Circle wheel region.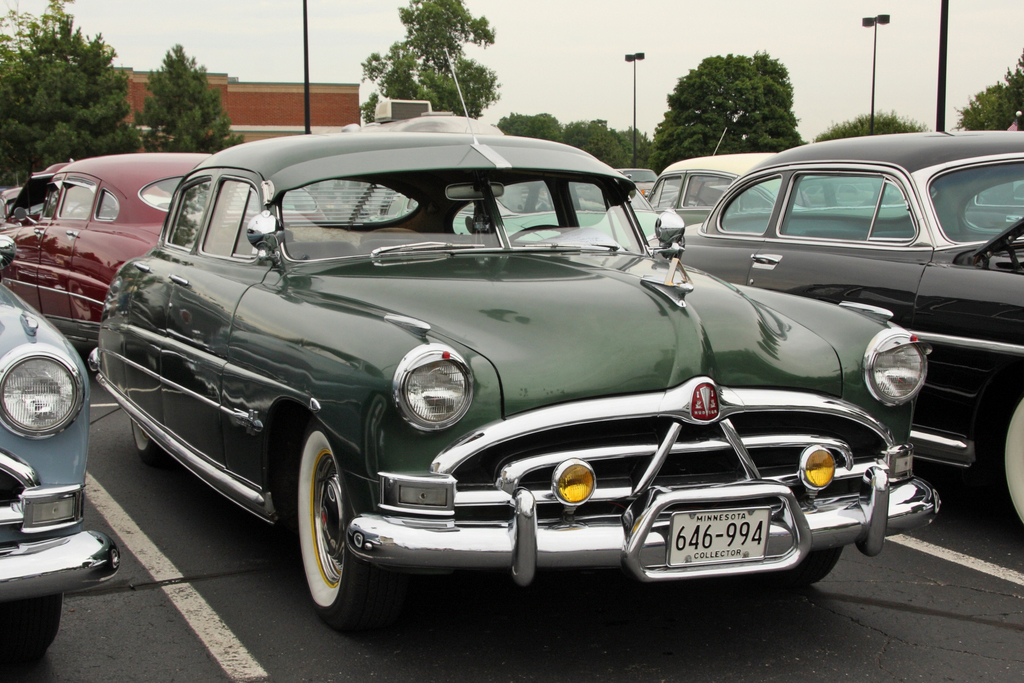
Region: l=282, t=422, r=388, b=634.
